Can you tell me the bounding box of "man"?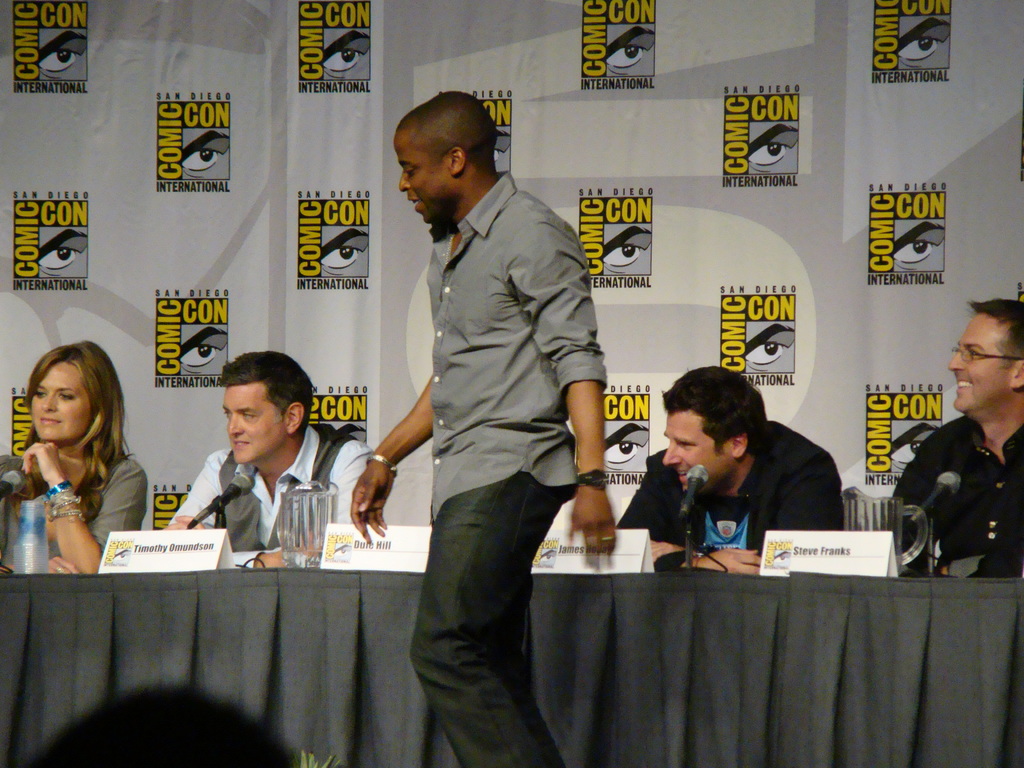
x1=892 y1=294 x2=1023 y2=584.
